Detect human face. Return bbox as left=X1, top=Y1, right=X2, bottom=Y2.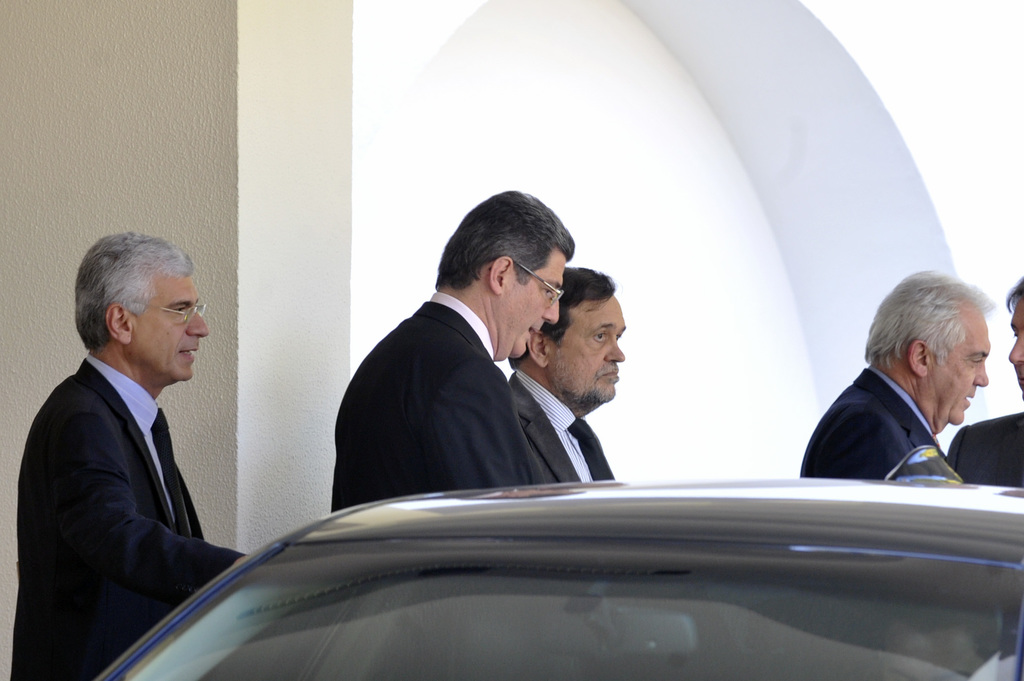
left=924, top=308, right=989, bottom=424.
